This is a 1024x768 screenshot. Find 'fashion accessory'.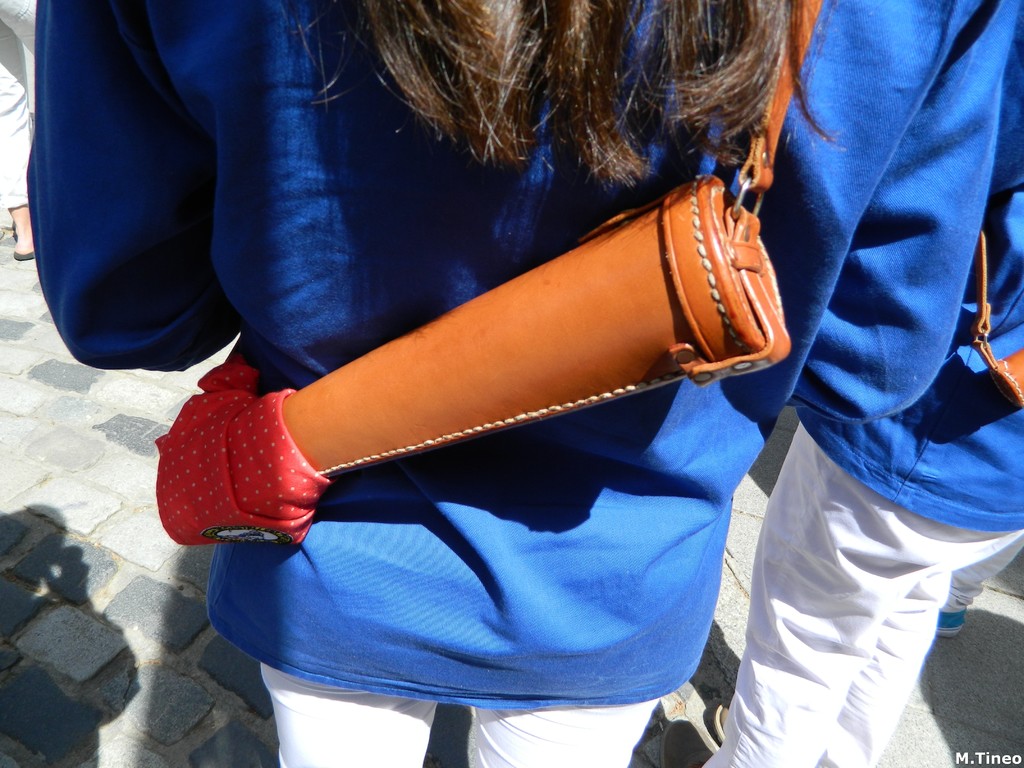
Bounding box: BBox(935, 611, 965, 640).
